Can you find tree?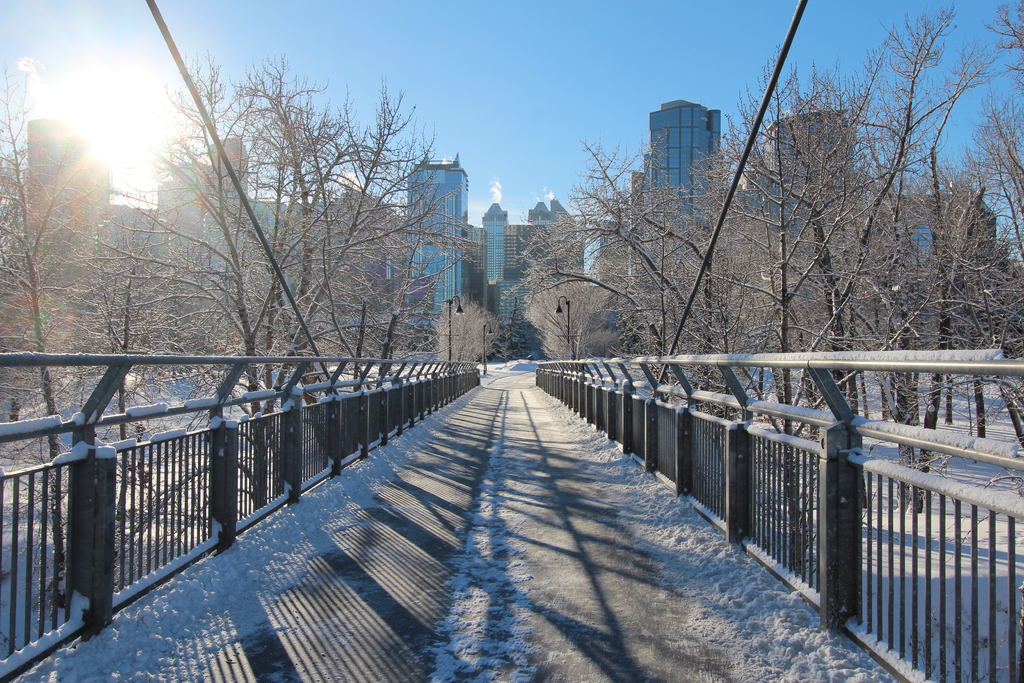
Yes, bounding box: (435,293,499,365).
